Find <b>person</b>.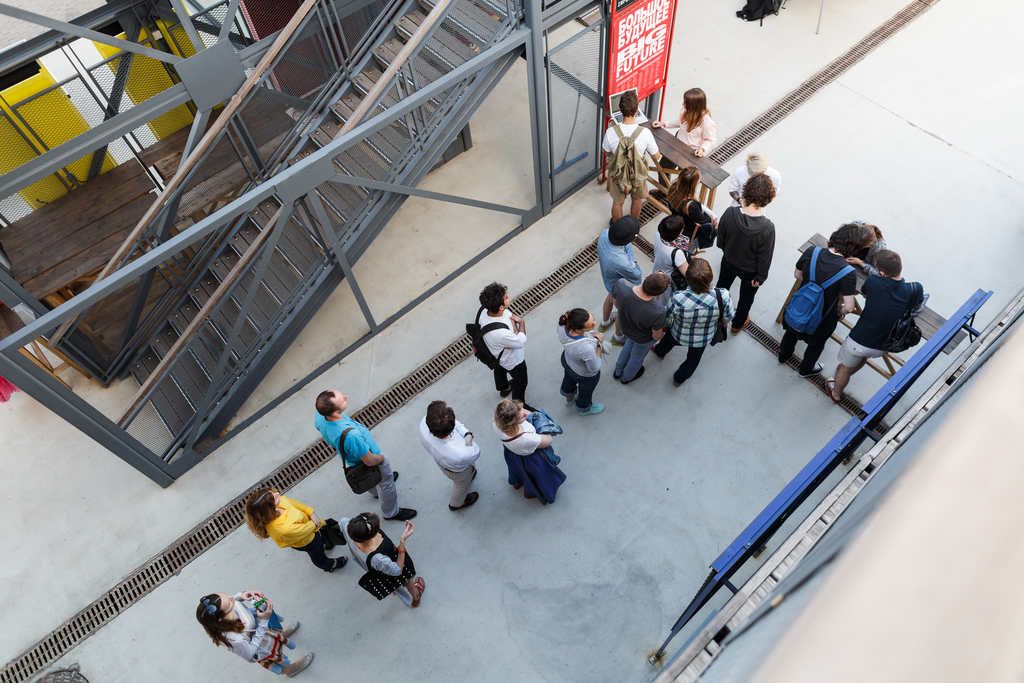
Rect(713, 170, 787, 339).
